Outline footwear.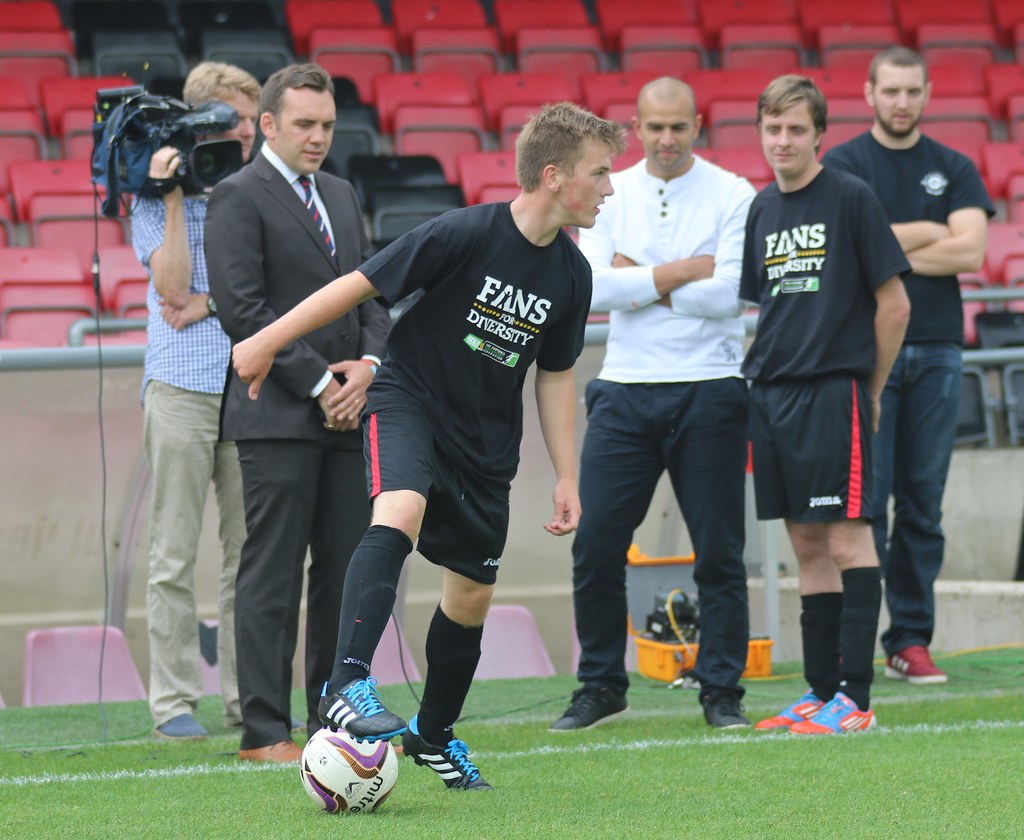
Outline: 787,688,872,734.
